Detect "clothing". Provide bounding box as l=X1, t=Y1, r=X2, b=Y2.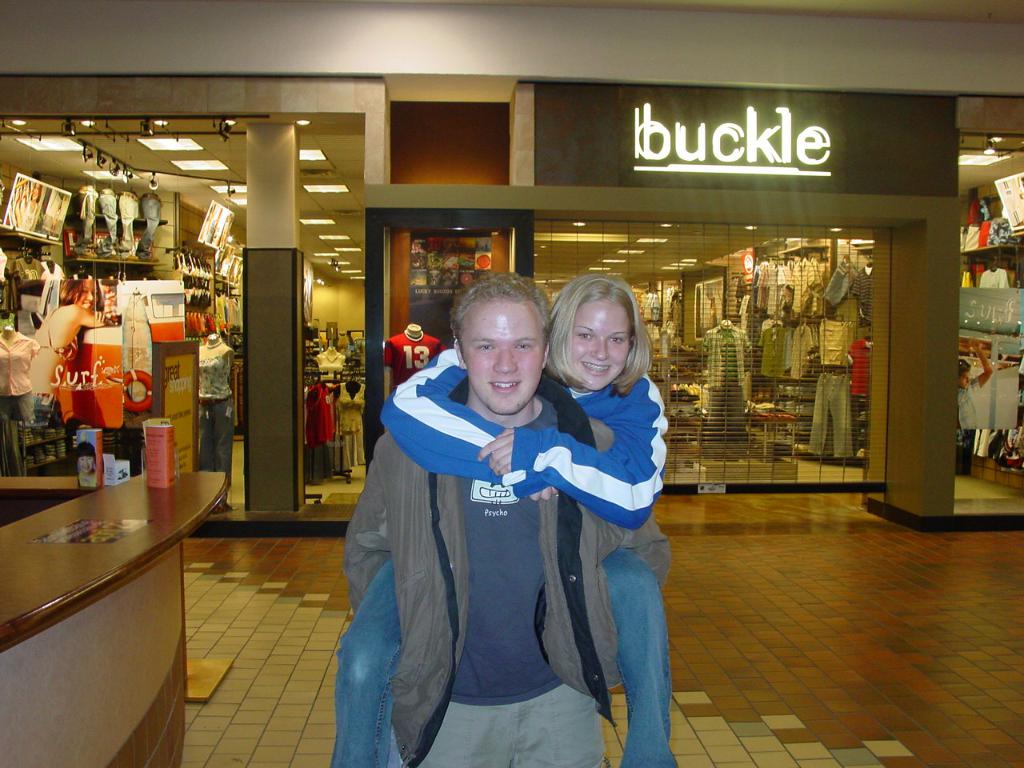
l=82, t=186, r=103, b=241.
